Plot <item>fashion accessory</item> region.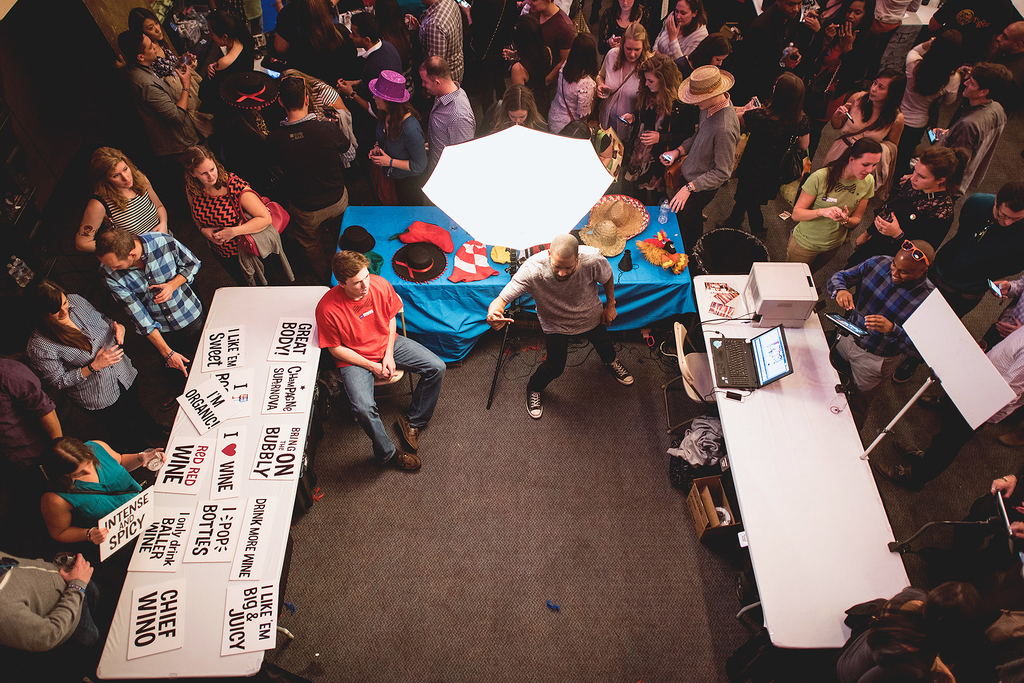
Plotted at [left=388, top=239, right=444, bottom=283].
